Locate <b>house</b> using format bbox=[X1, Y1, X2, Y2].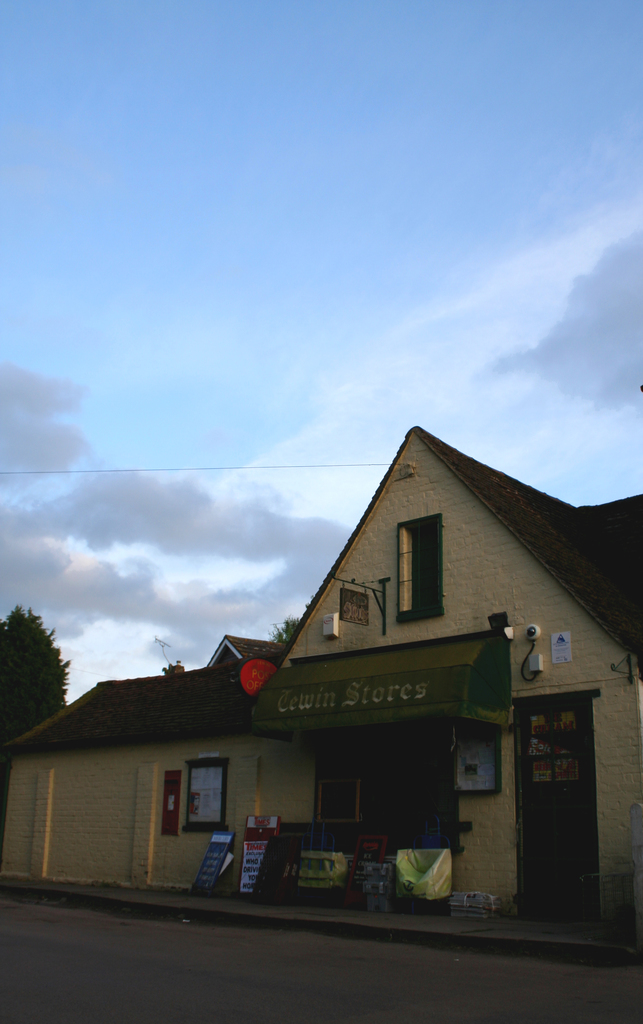
bbox=[298, 405, 642, 929].
